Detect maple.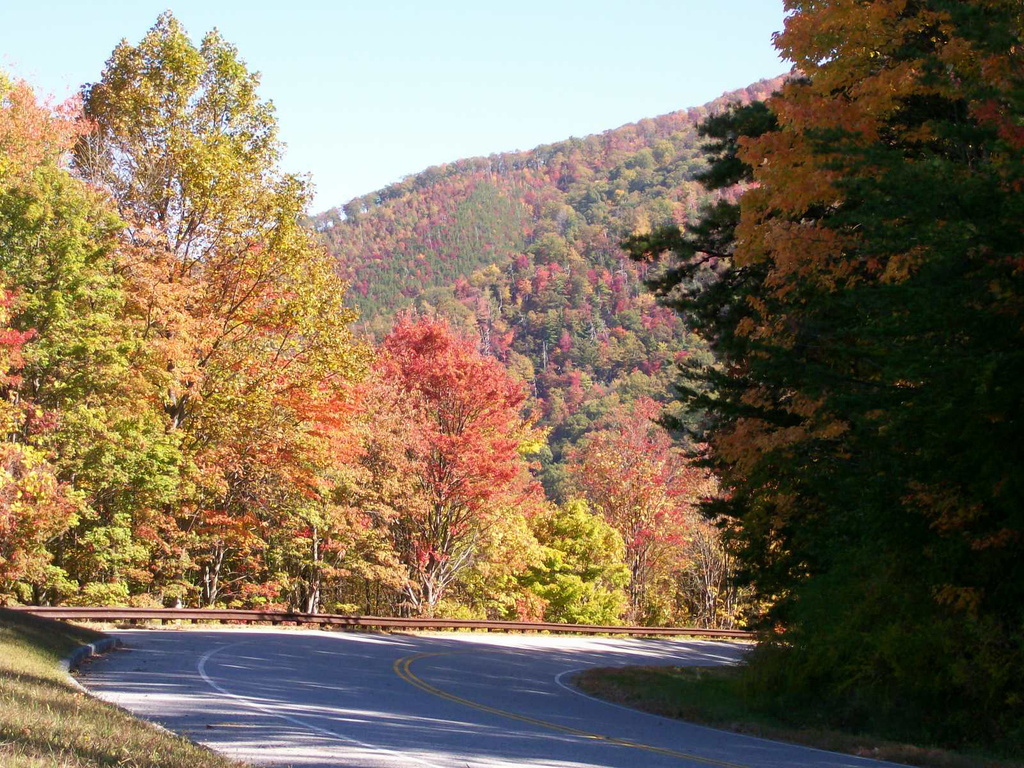
Detected at bbox=[358, 289, 512, 514].
